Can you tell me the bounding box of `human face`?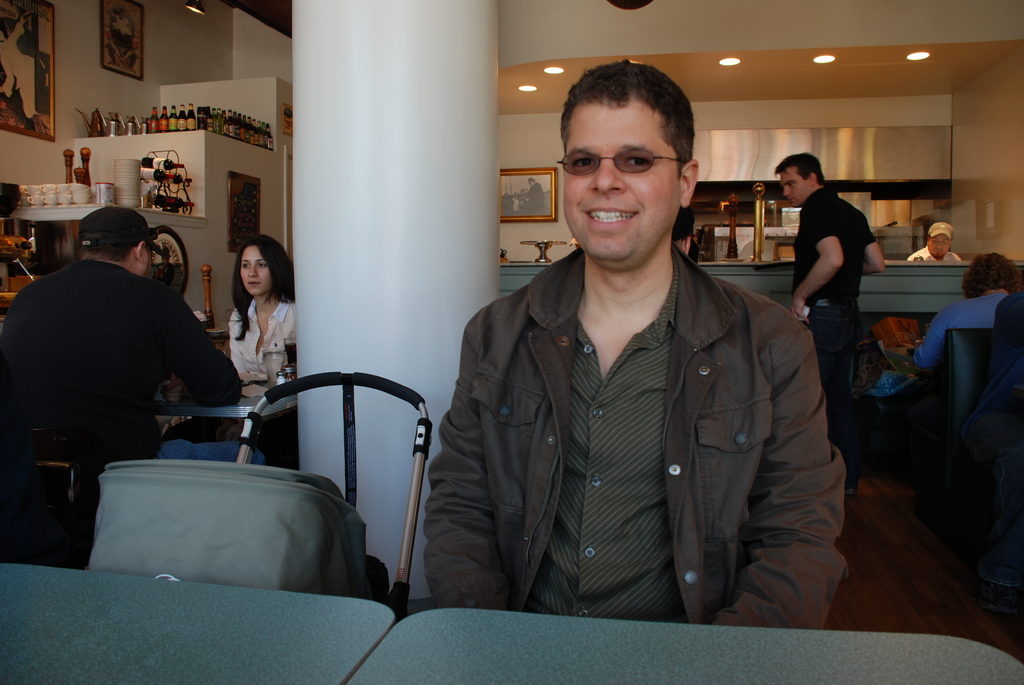
(548,92,688,274).
